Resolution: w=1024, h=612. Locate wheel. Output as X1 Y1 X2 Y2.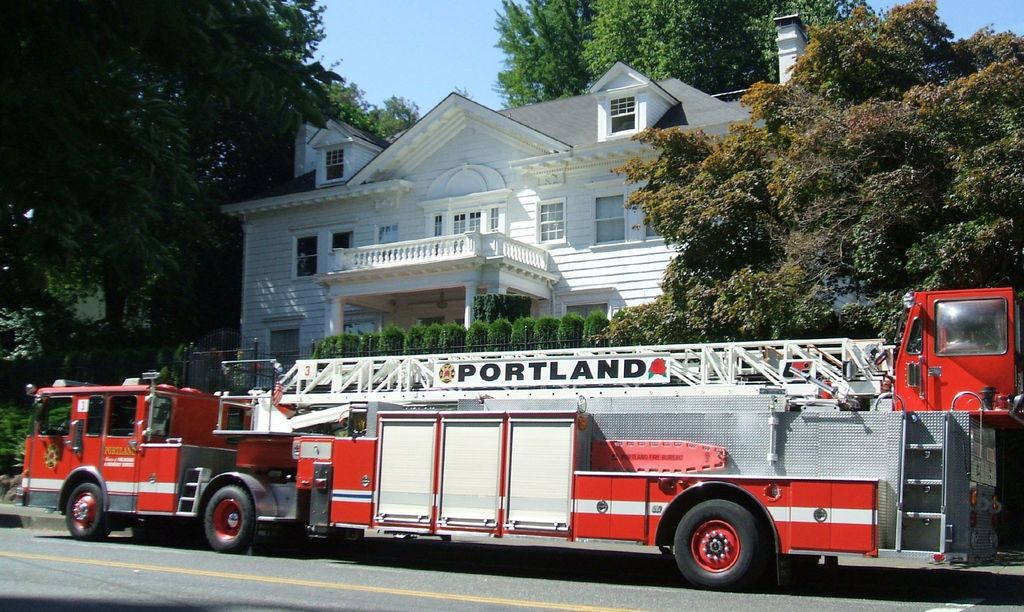
200 478 255 554.
